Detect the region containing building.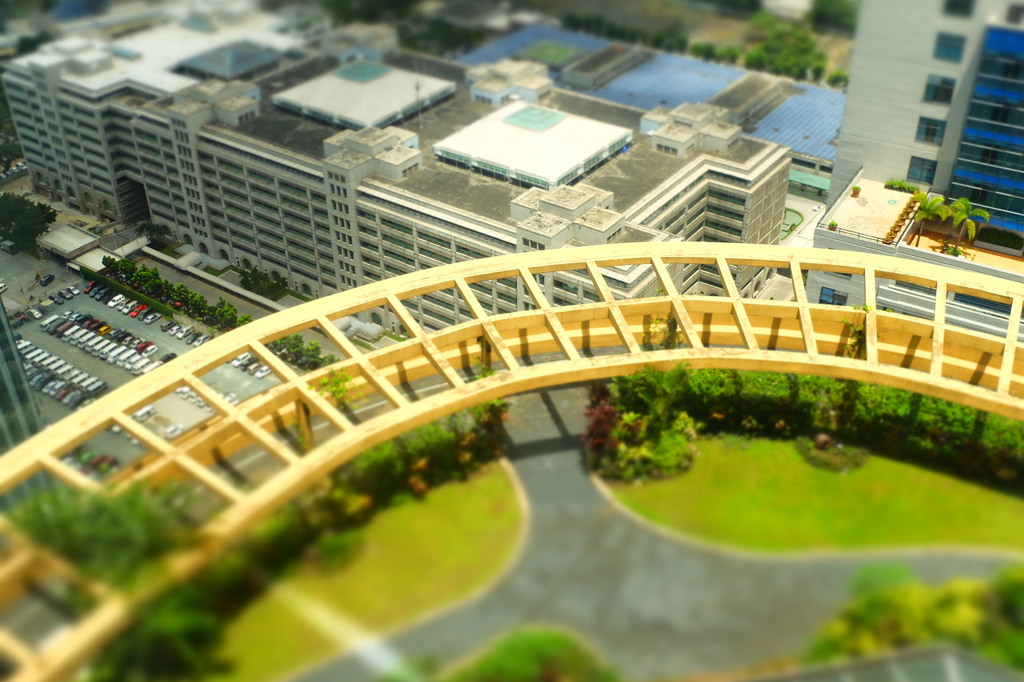
<box>811,168,1023,342</box>.
